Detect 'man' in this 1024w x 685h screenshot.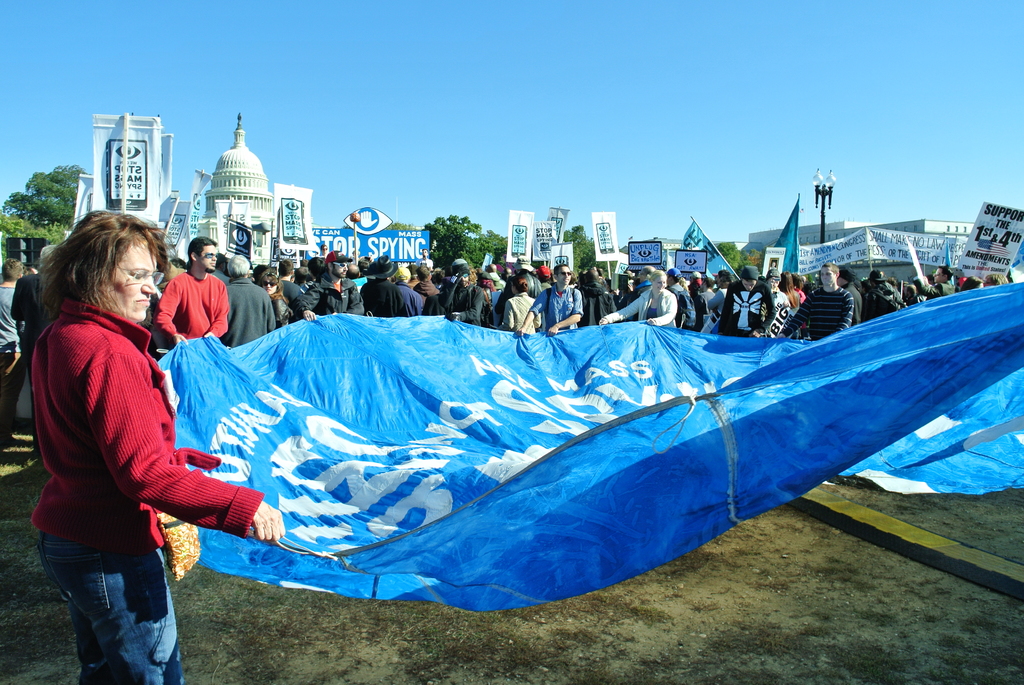
Detection: <region>154, 236, 230, 344</region>.
